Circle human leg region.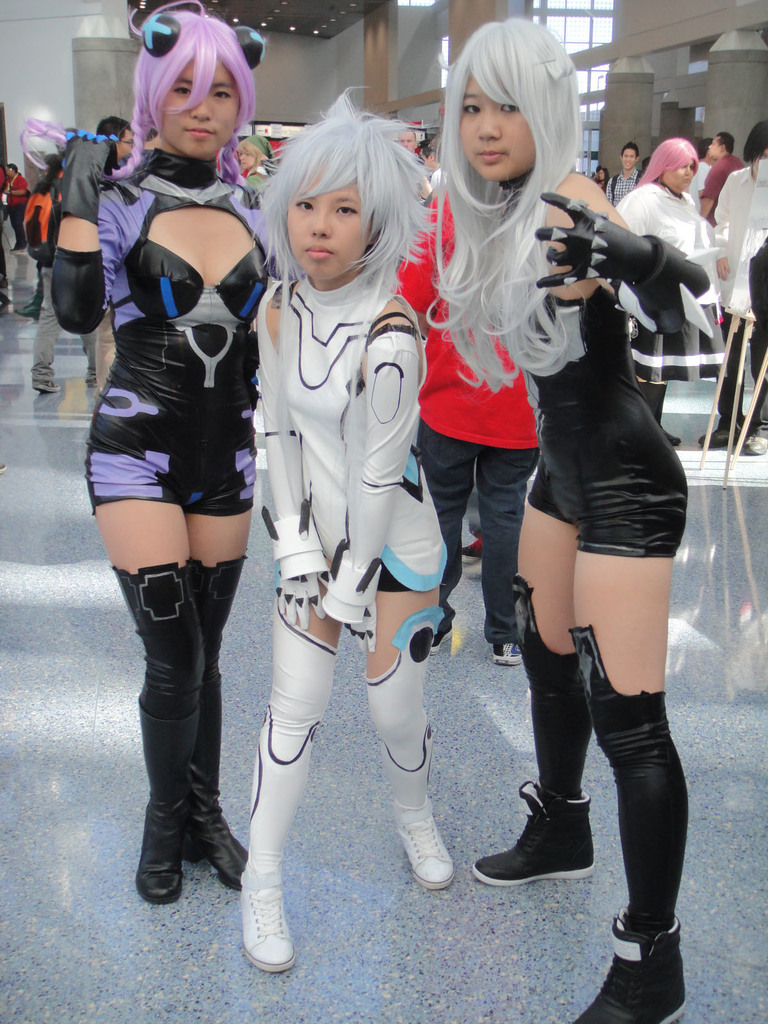
Region: region(740, 319, 767, 456).
